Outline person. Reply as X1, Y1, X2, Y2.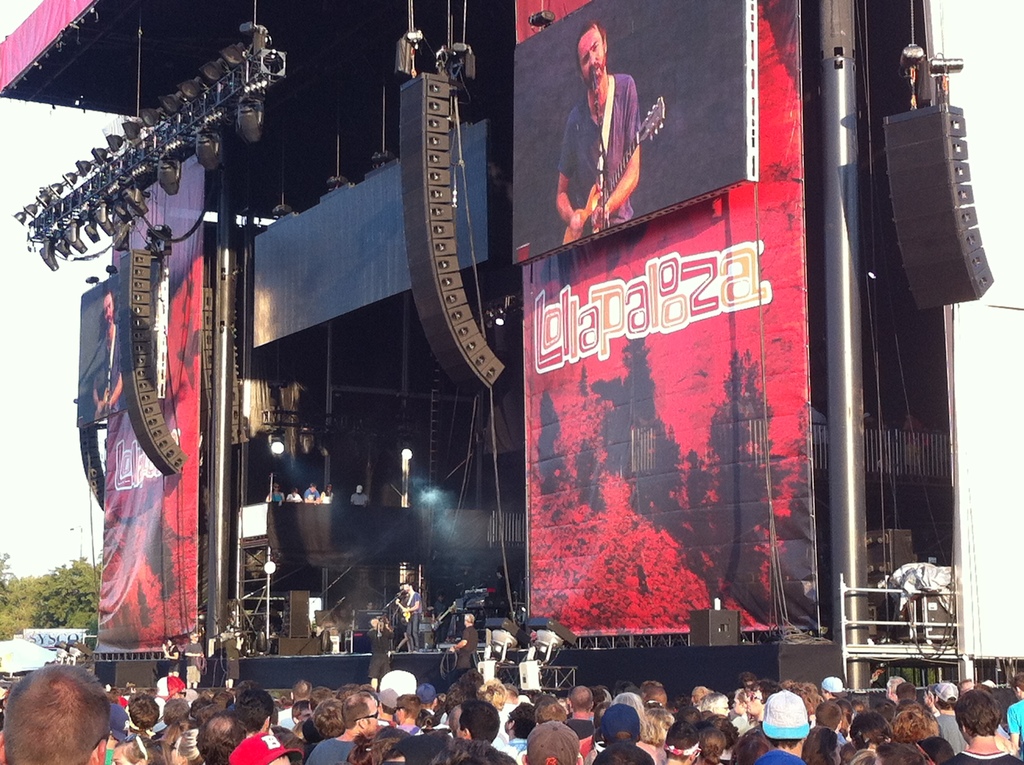
552, 27, 659, 256.
